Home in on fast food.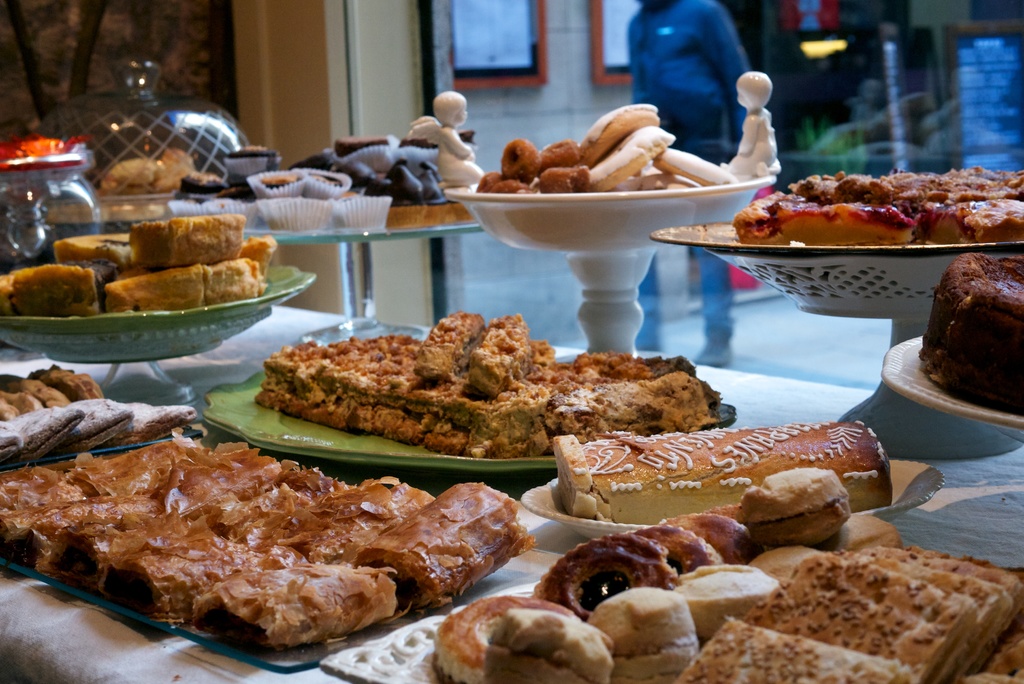
Homed in at <region>169, 195, 255, 216</region>.
